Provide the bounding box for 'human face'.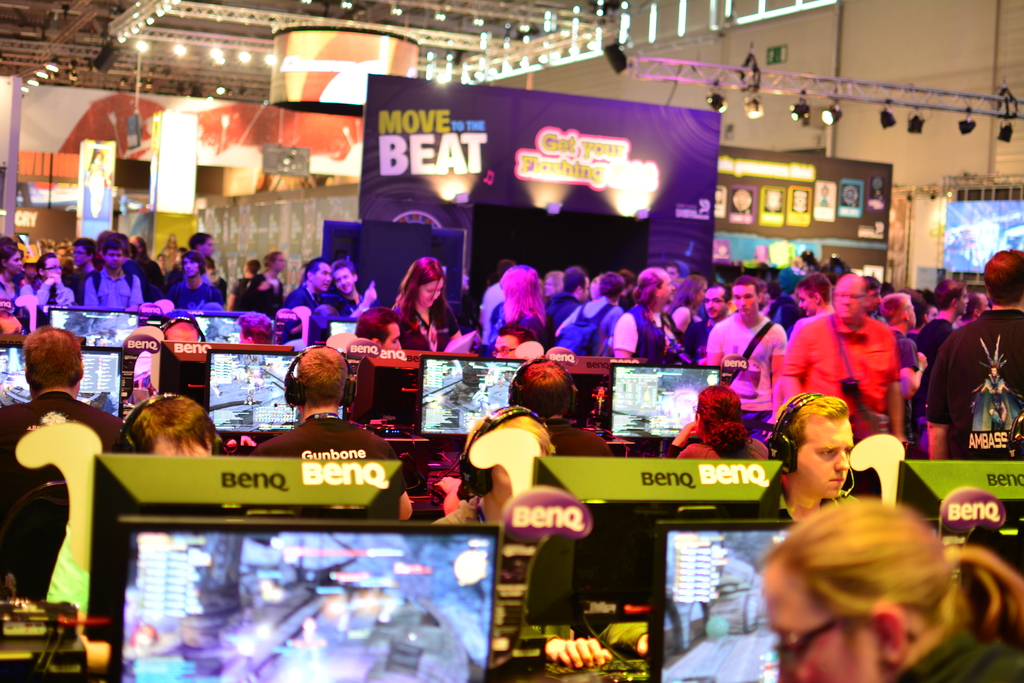
<box>732,283,761,317</box>.
